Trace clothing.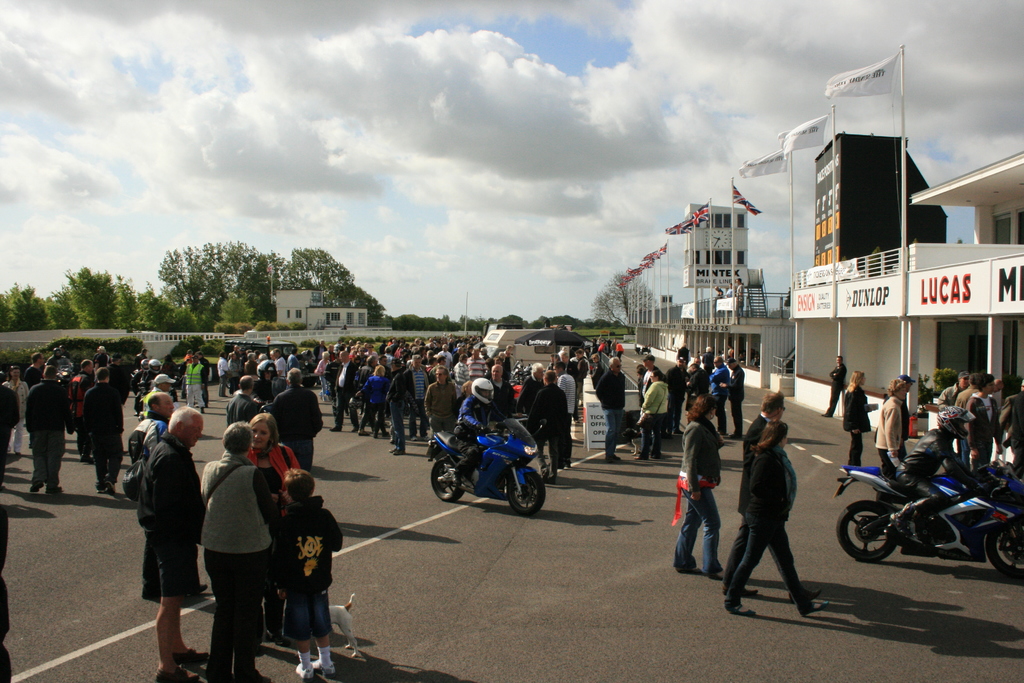
Traced to 21, 365, 41, 387.
